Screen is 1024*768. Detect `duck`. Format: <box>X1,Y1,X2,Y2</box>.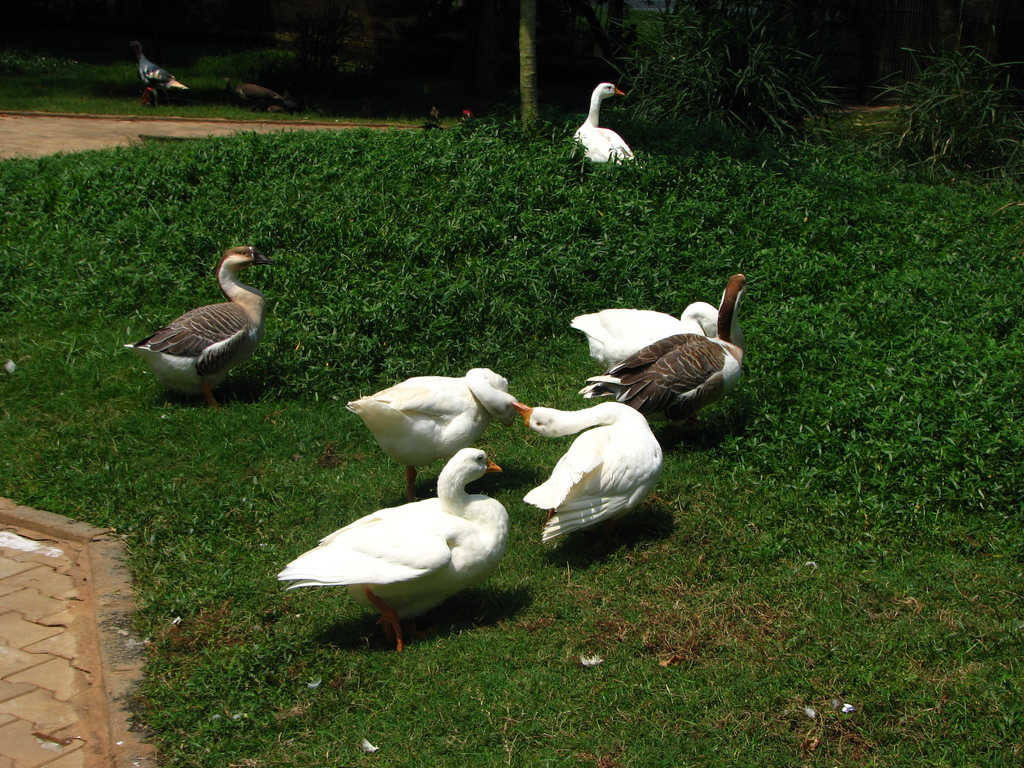
<box>564,290,723,363</box>.
